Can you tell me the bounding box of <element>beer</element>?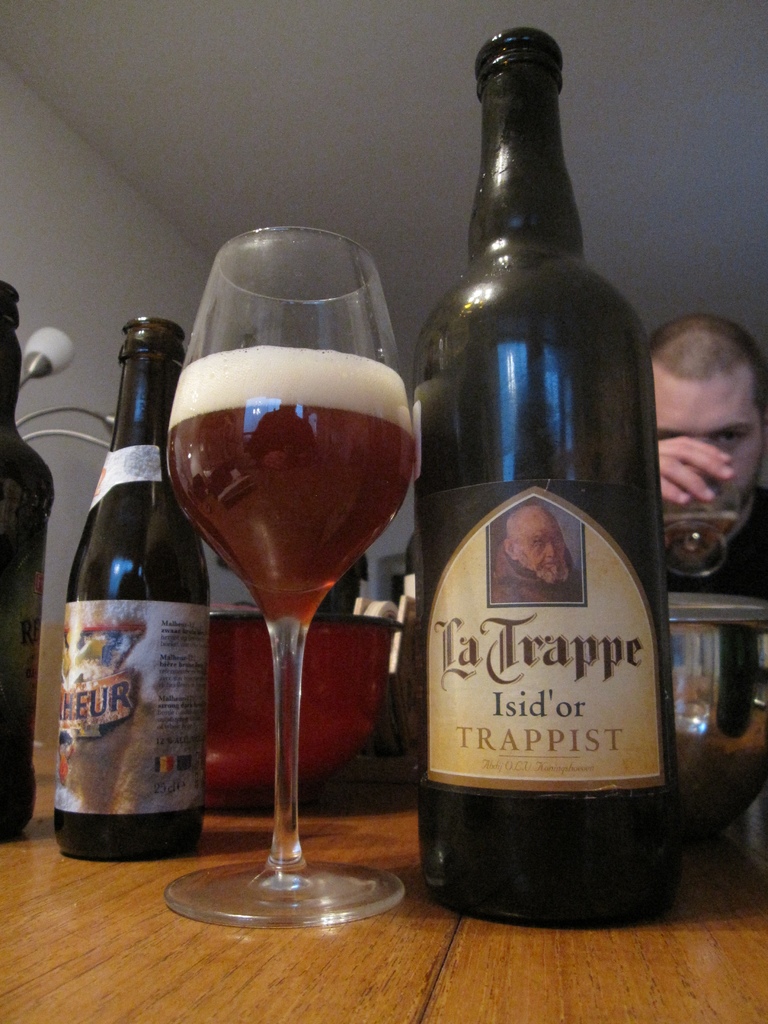
[145,214,451,951].
